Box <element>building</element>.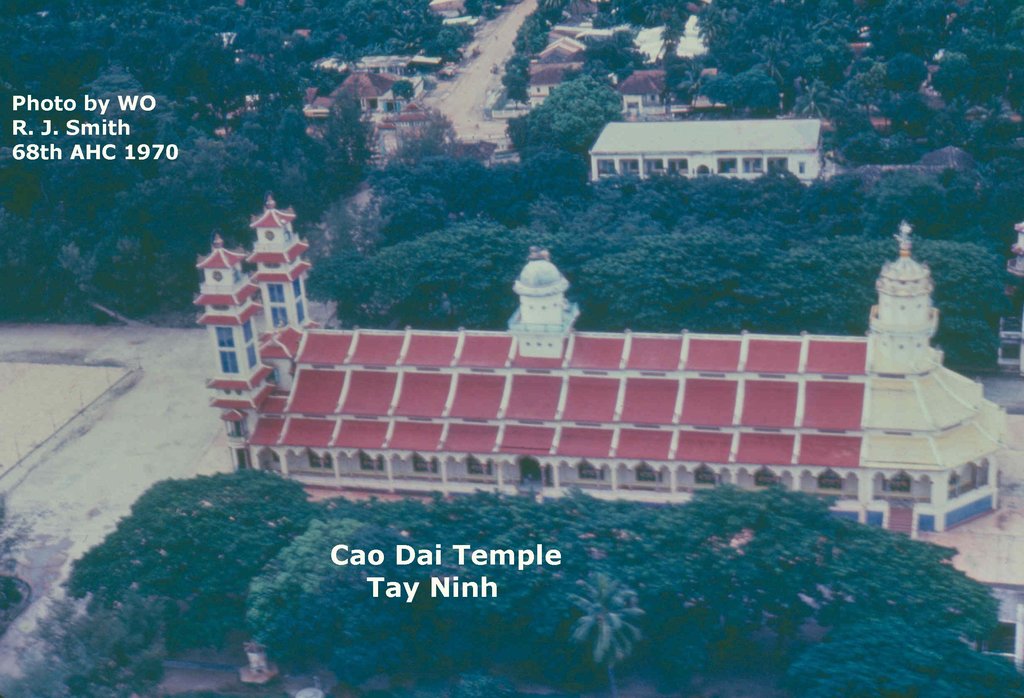
bbox(589, 120, 822, 180).
